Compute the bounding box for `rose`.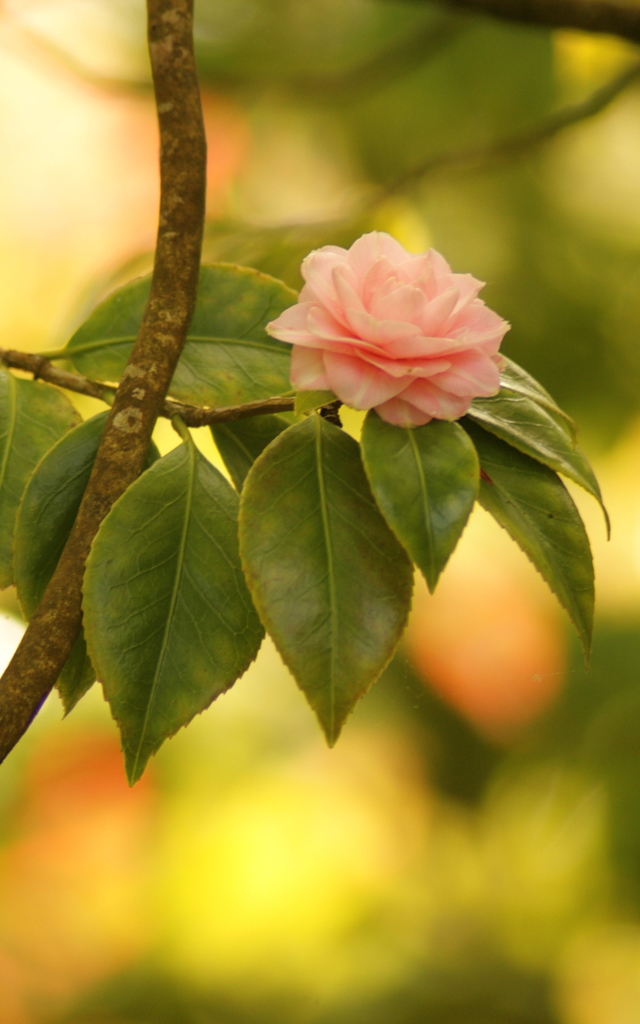
pyautogui.locateOnScreen(268, 230, 515, 430).
